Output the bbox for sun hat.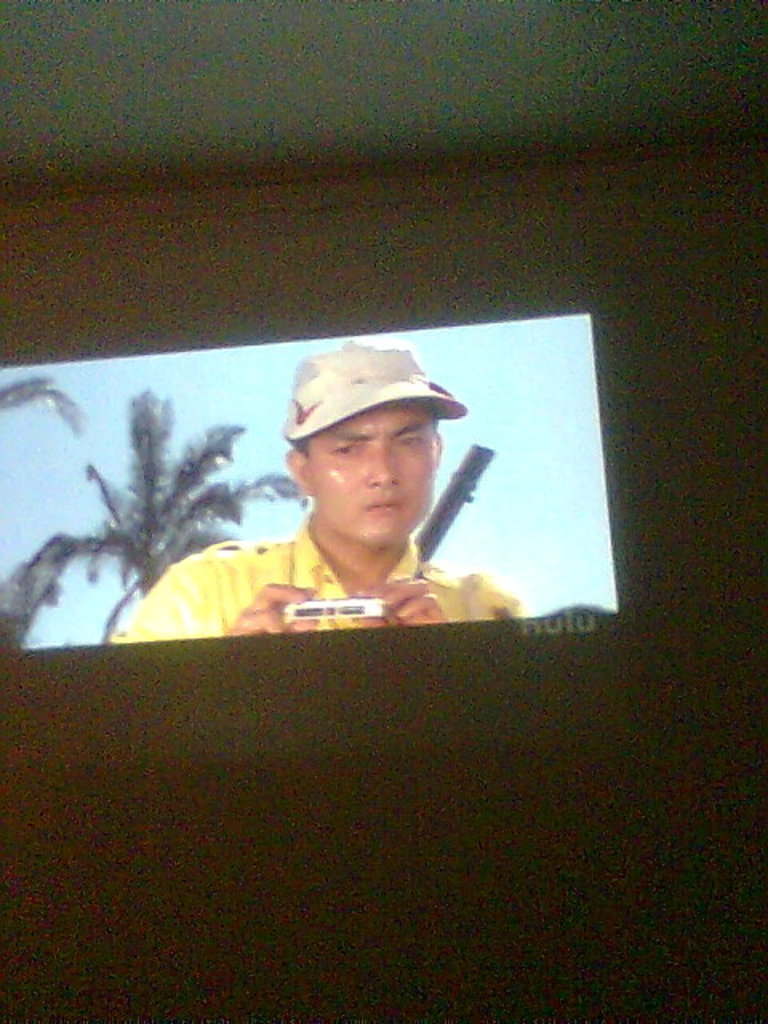
box=[280, 333, 467, 446].
